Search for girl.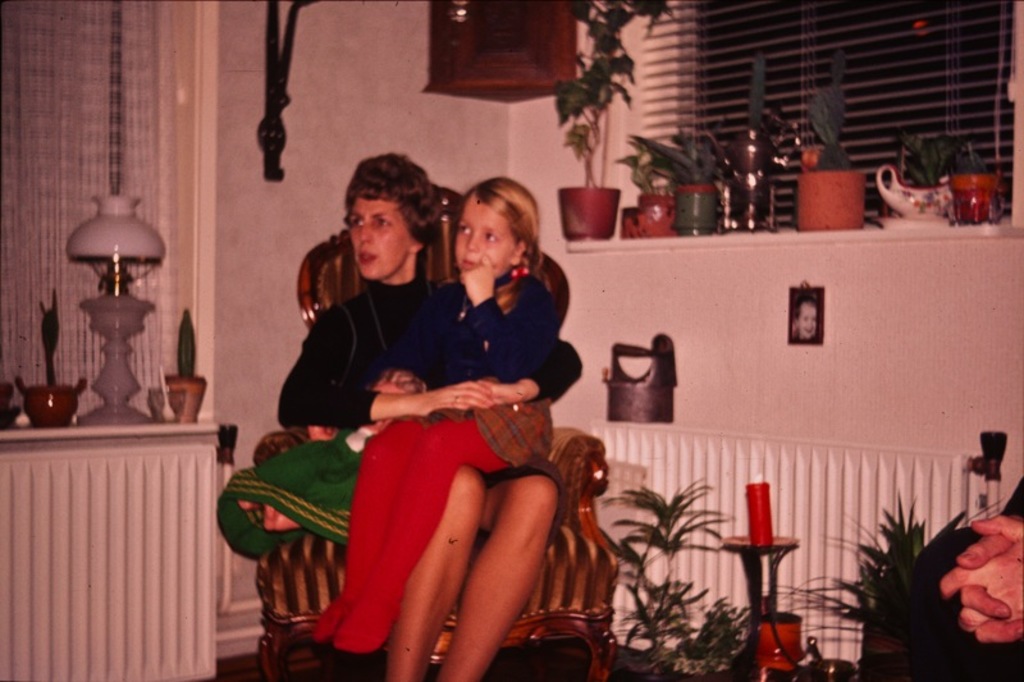
Found at [x1=365, y1=187, x2=562, y2=677].
